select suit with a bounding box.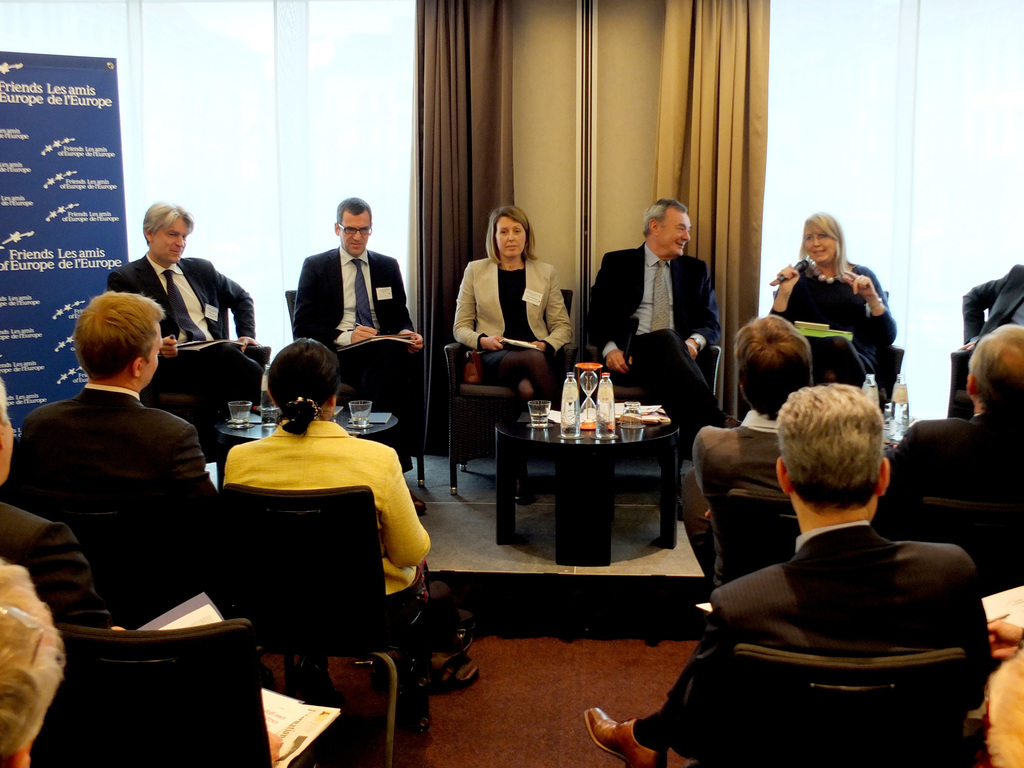
crop(671, 527, 998, 767).
